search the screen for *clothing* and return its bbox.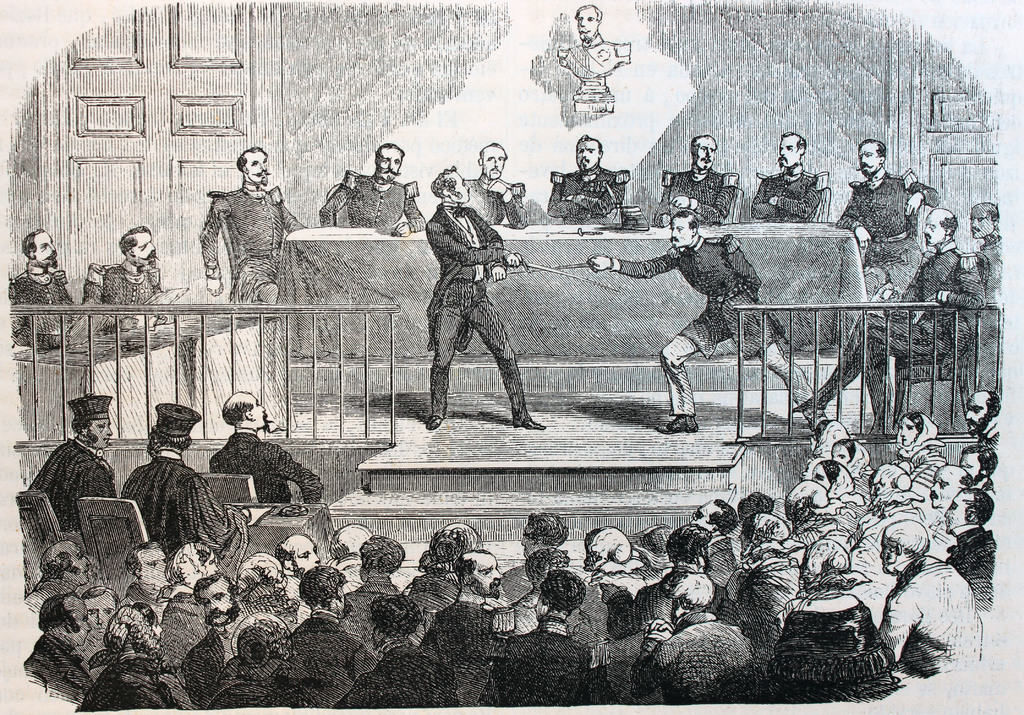
Found: {"left": 122, "top": 456, "right": 246, "bottom": 581}.
